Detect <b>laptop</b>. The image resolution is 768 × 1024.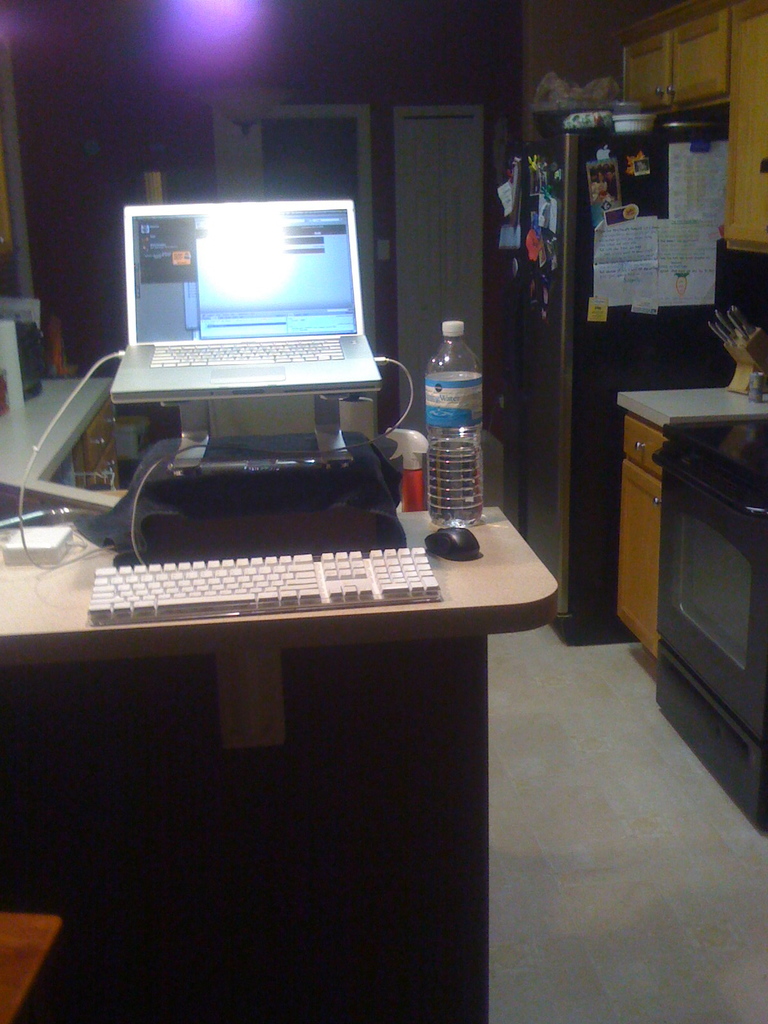
{"left": 109, "top": 193, "right": 389, "bottom": 429}.
